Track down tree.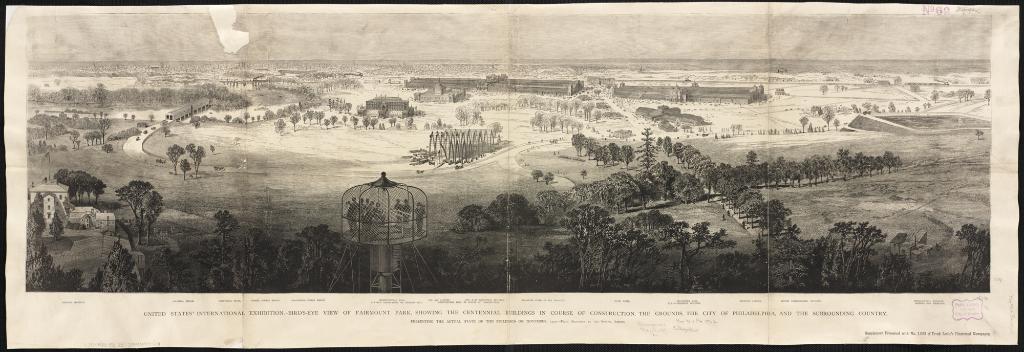
Tracked to <bbox>188, 145, 205, 177</bbox>.
